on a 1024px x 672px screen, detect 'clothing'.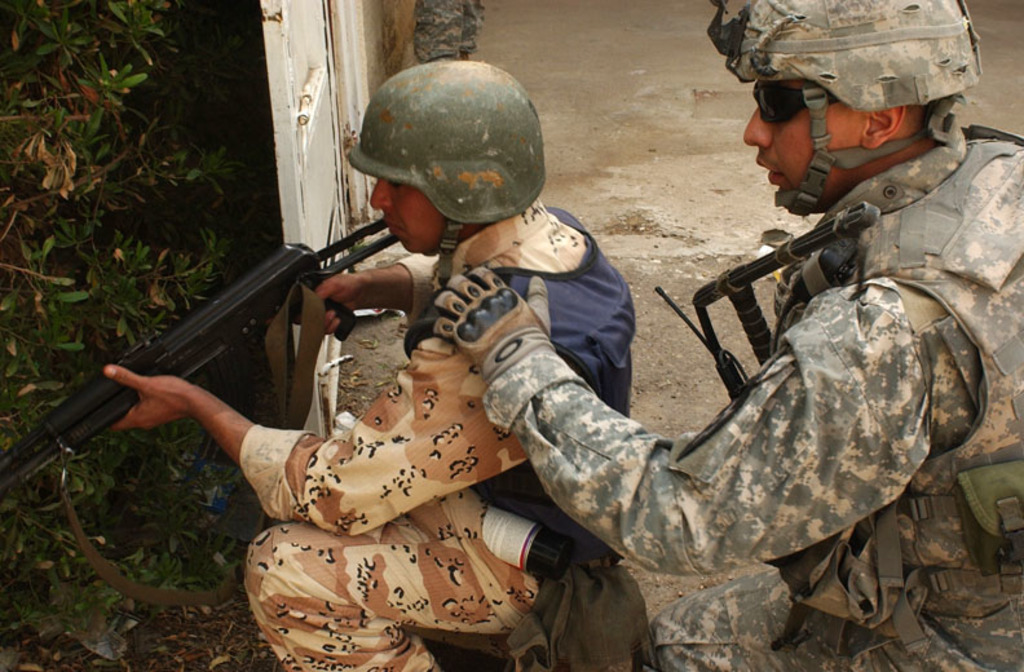
box(253, 189, 520, 671).
